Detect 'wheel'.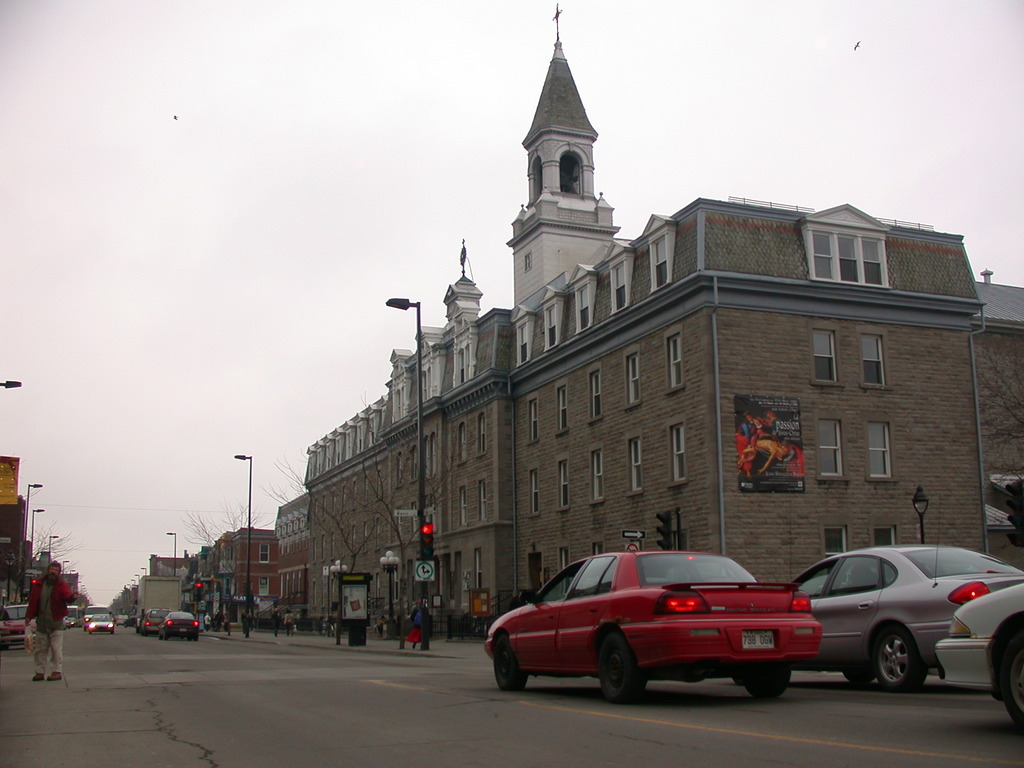
Detected at (1005, 623, 1023, 735).
